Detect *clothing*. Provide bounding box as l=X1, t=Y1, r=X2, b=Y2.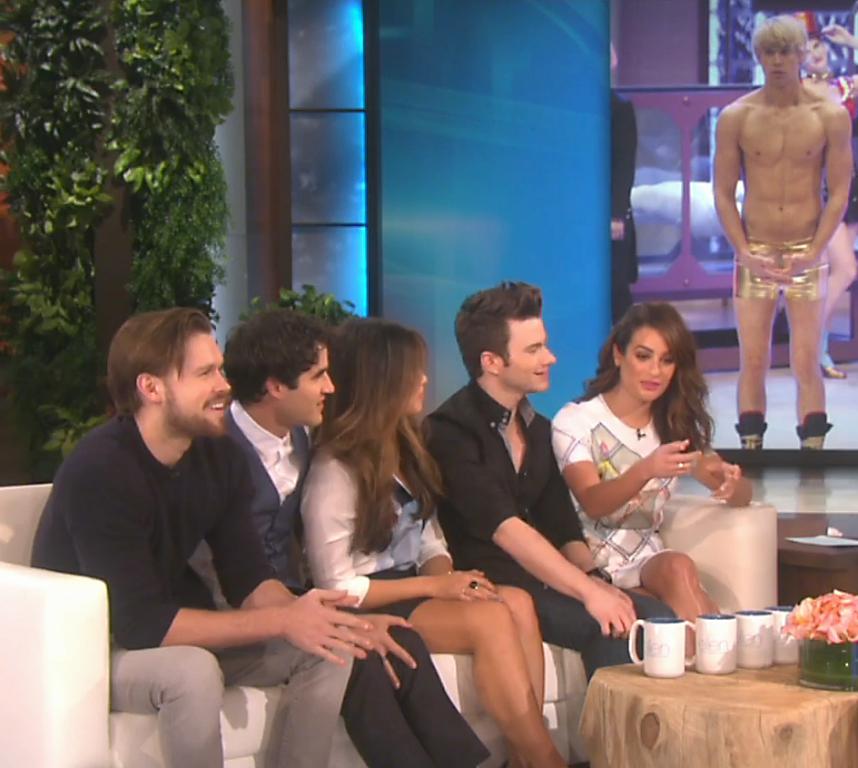
l=409, t=365, r=691, b=667.
